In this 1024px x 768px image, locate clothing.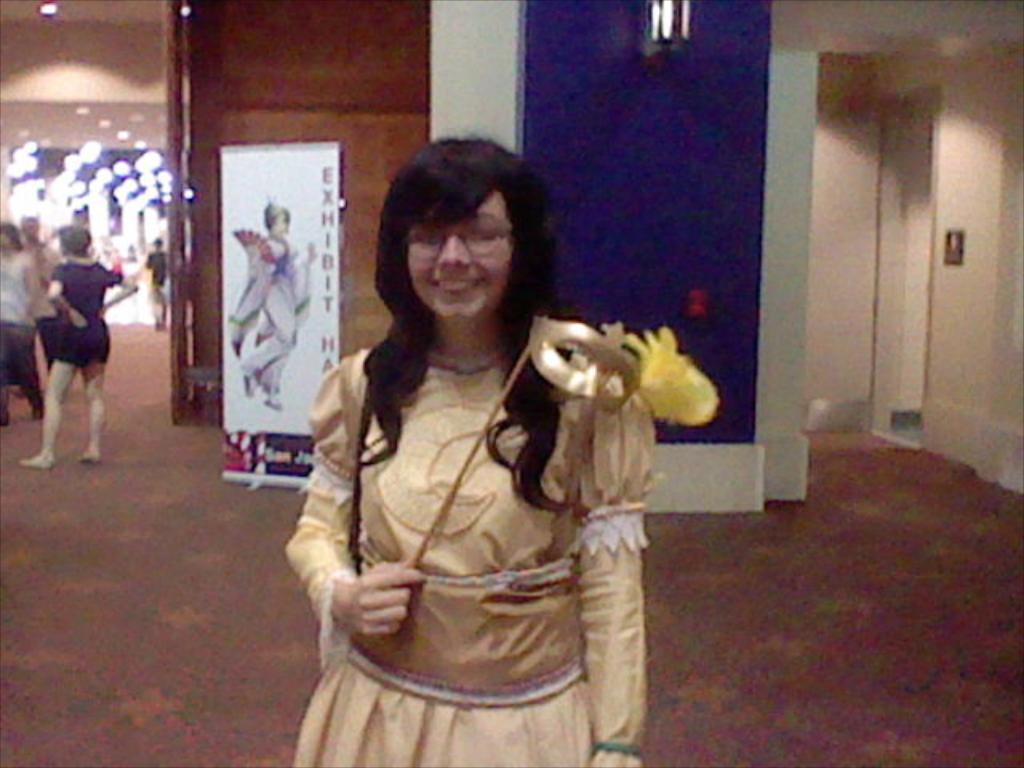
Bounding box: 0, 251, 48, 408.
